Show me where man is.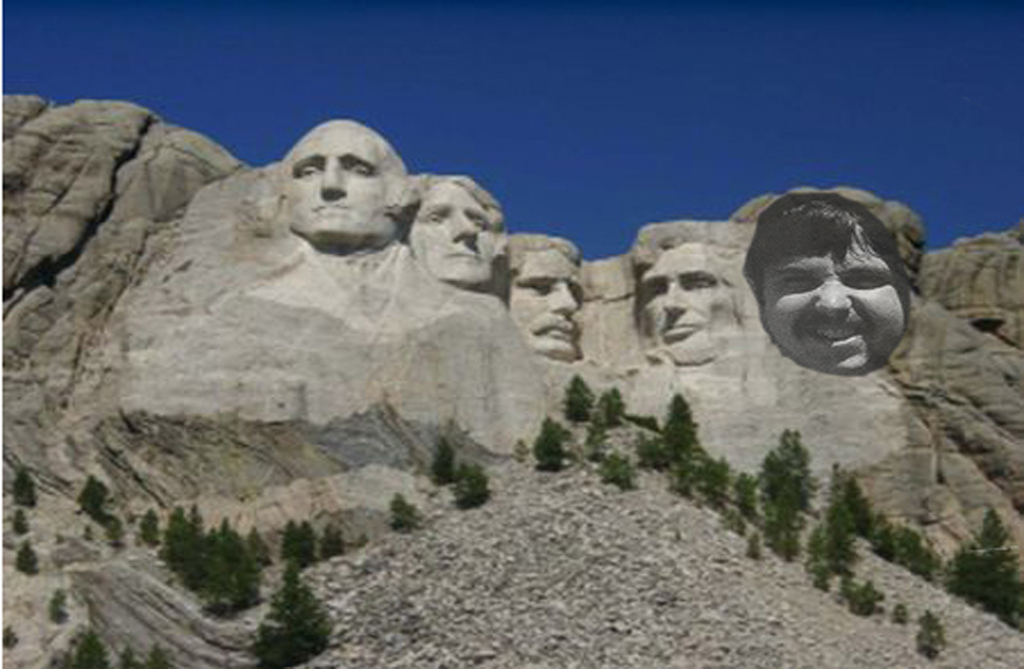
man is at box(742, 191, 910, 378).
